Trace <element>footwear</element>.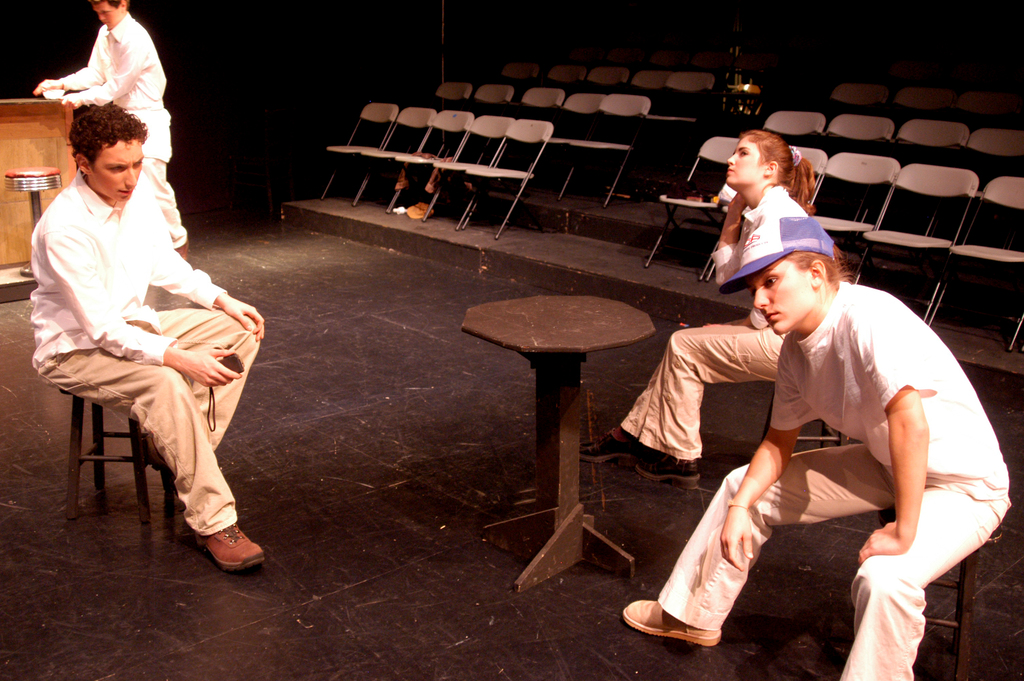
Traced to box=[578, 435, 650, 464].
